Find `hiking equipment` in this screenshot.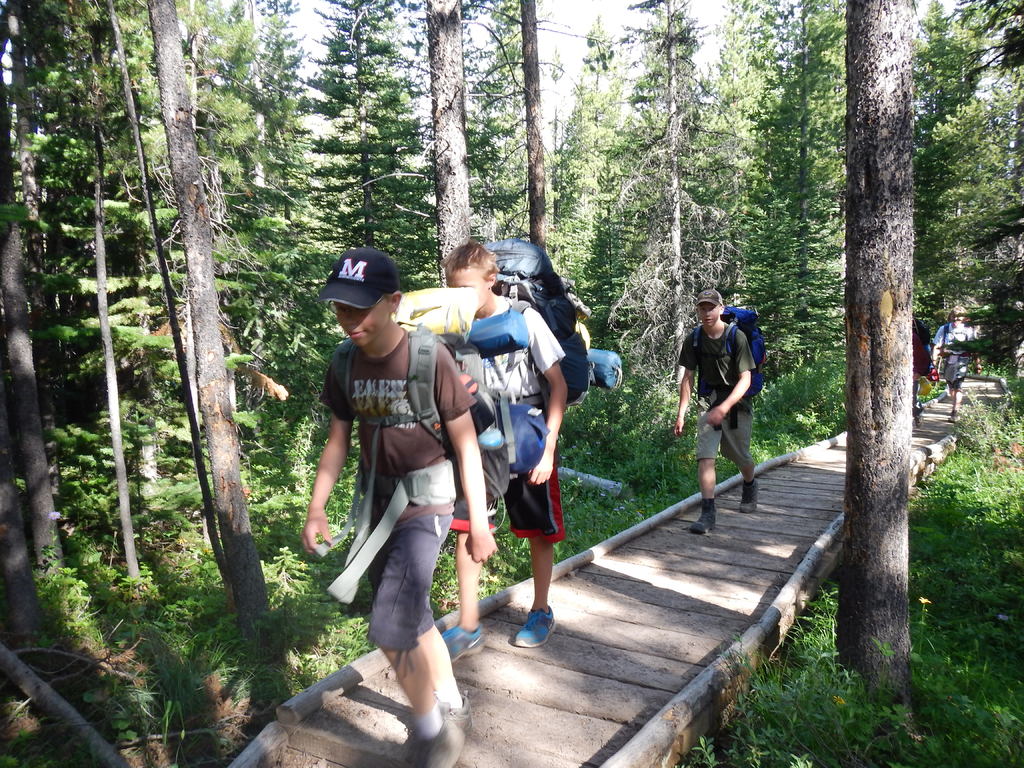
The bounding box for `hiking equipment` is region(440, 700, 476, 740).
